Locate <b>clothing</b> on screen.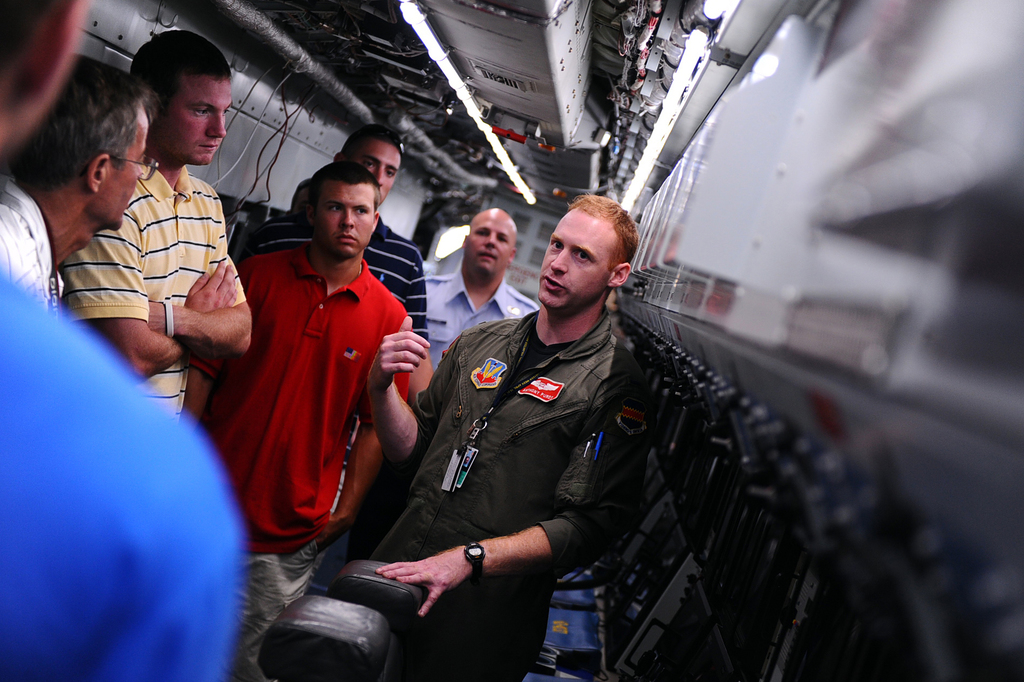
On screen at (383, 244, 710, 652).
